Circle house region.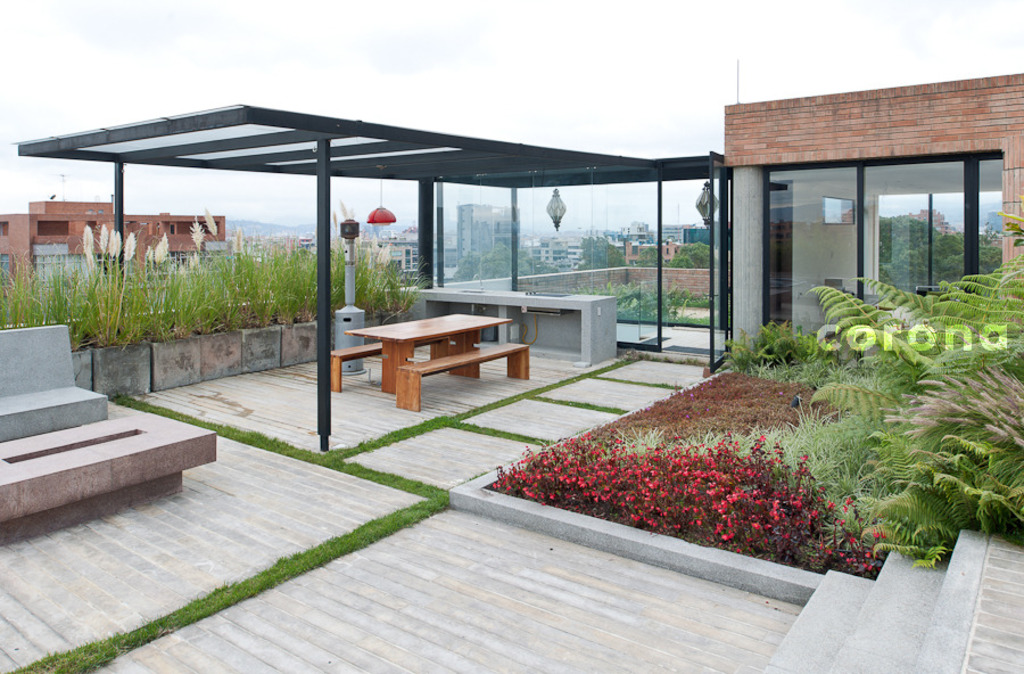
Region: box(364, 230, 421, 287).
